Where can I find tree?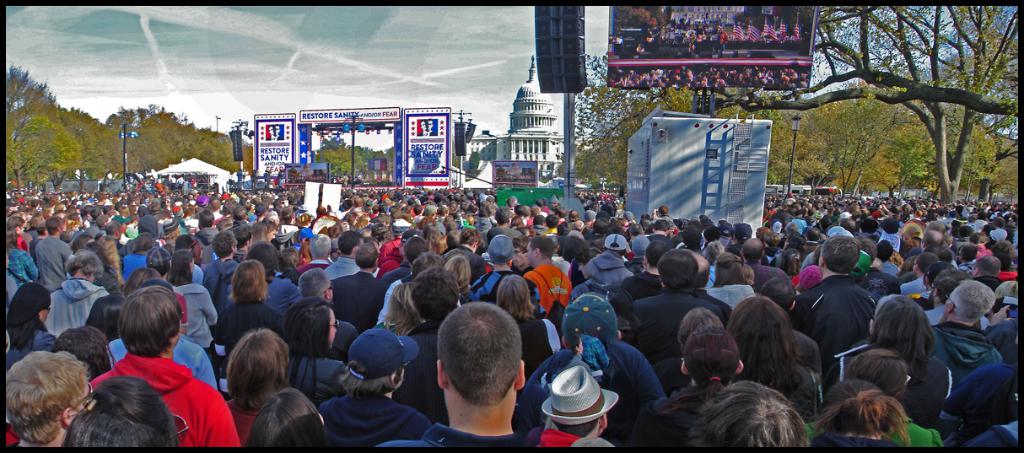
You can find it at 100,105,212,178.
